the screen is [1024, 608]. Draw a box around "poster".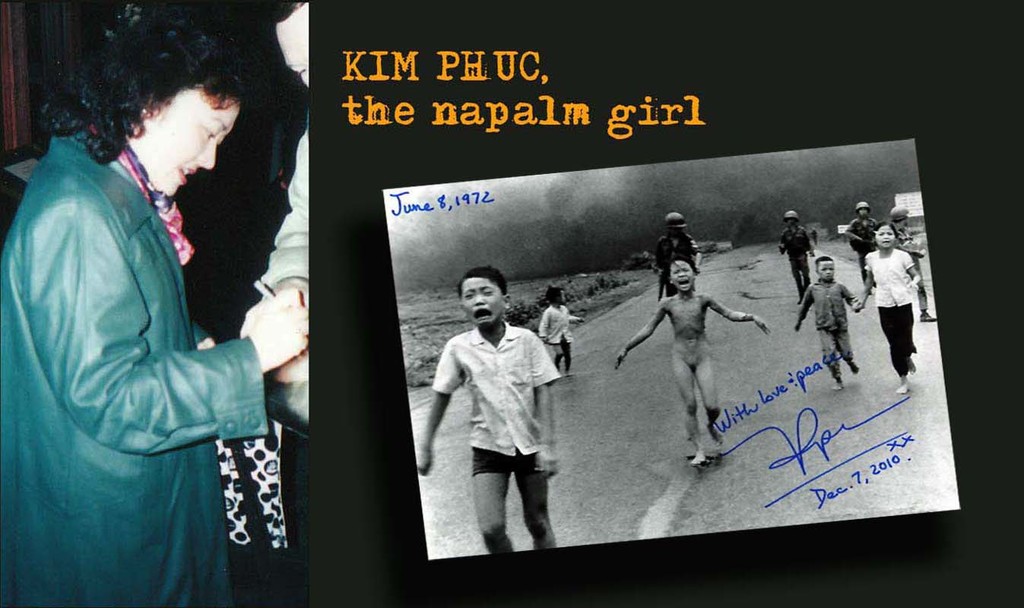
crop(4, 0, 1023, 607).
